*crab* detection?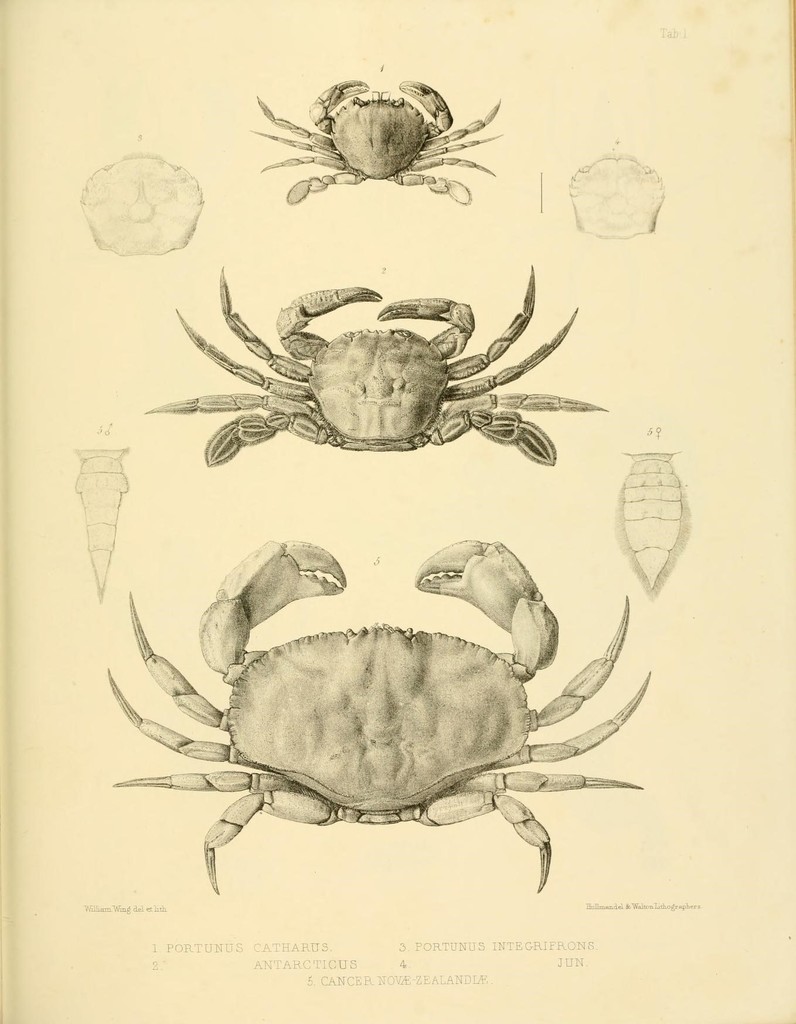
[left=137, top=269, right=617, bottom=463]
